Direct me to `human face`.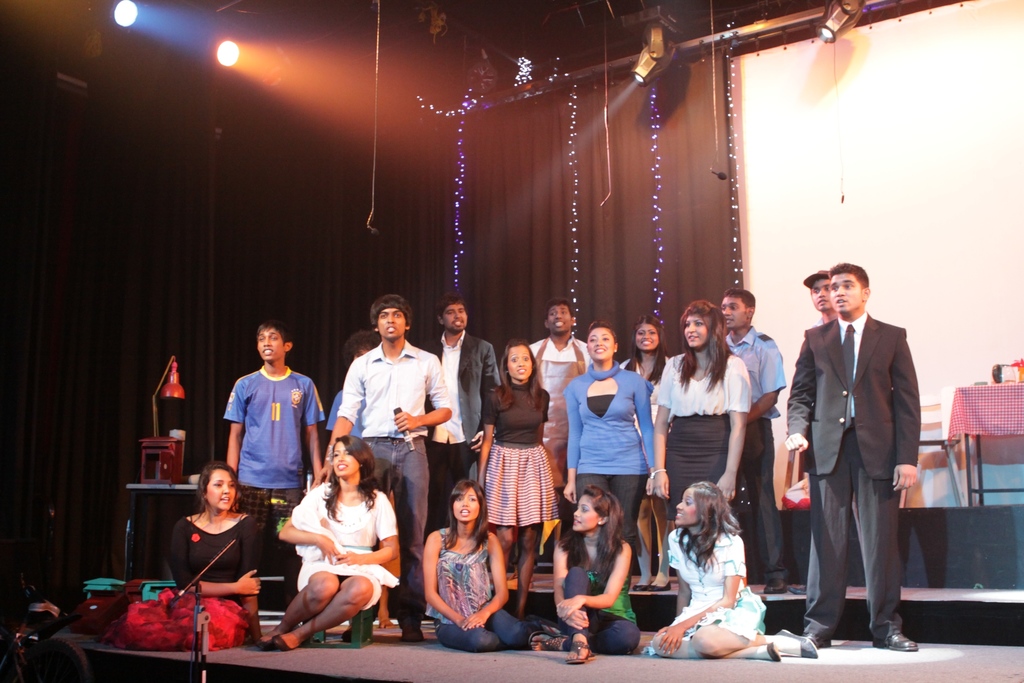
Direction: [x1=440, y1=302, x2=470, y2=331].
